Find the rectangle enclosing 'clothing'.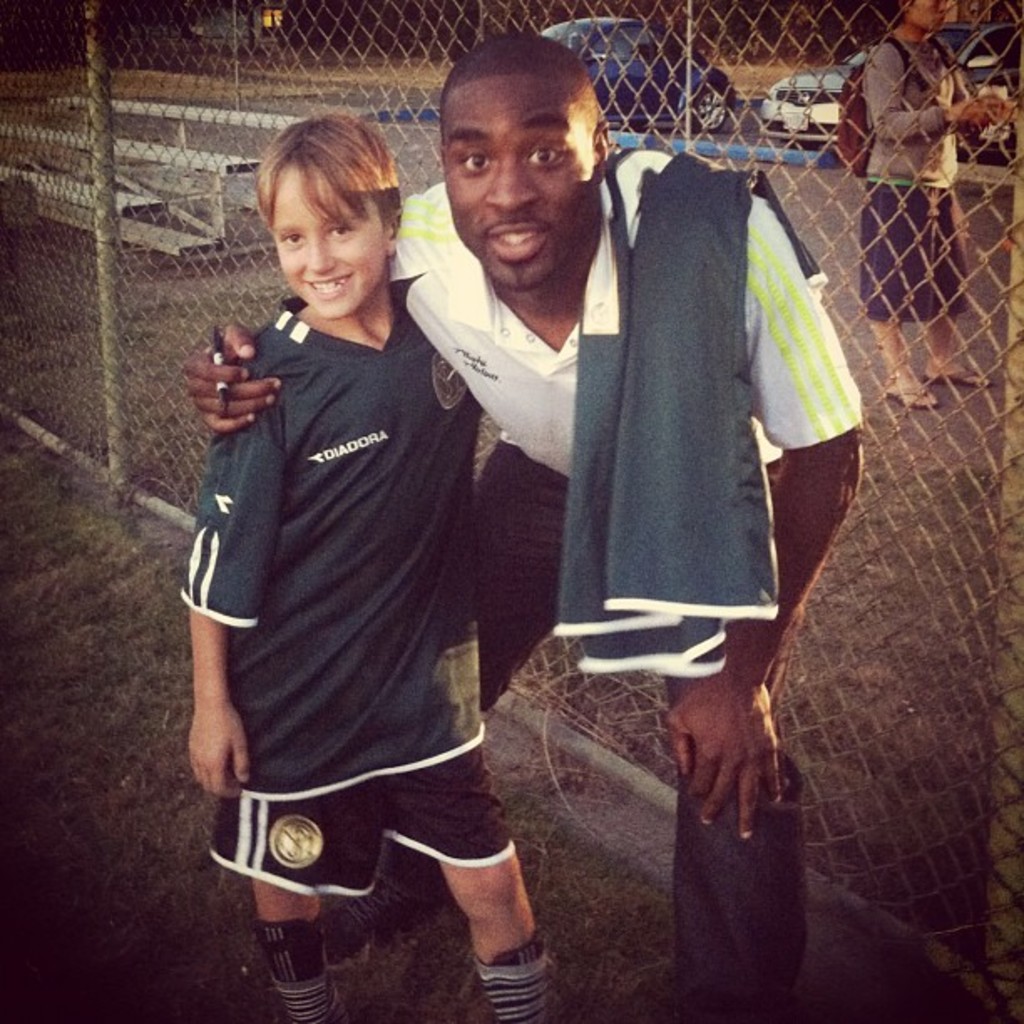
bbox=(442, 172, 877, 1022).
